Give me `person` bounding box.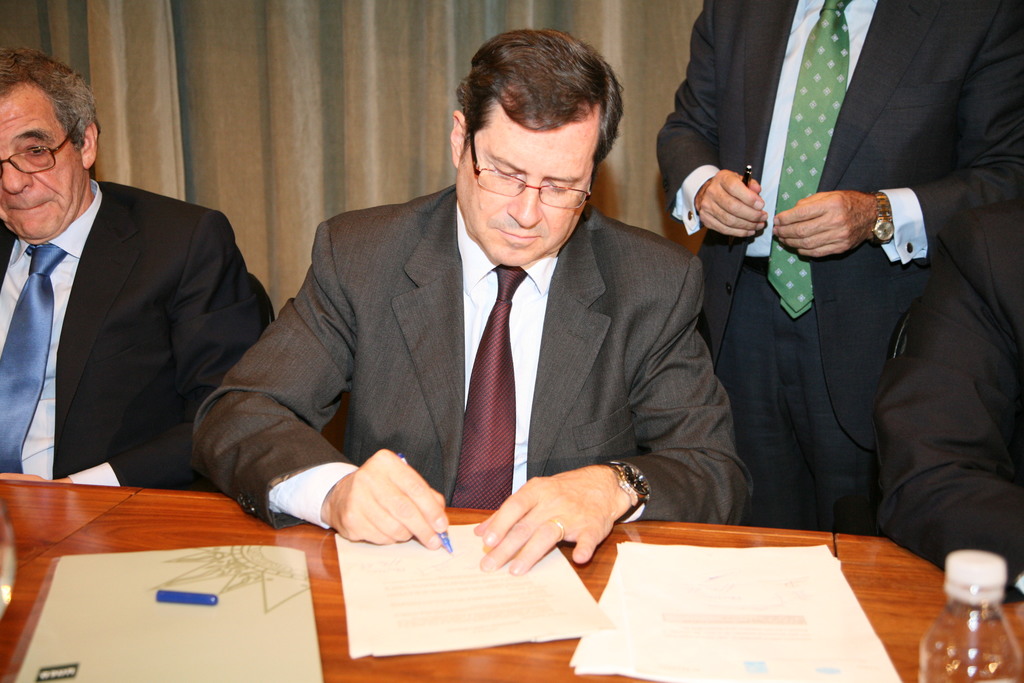
(left=871, top=199, right=1023, bottom=605).
